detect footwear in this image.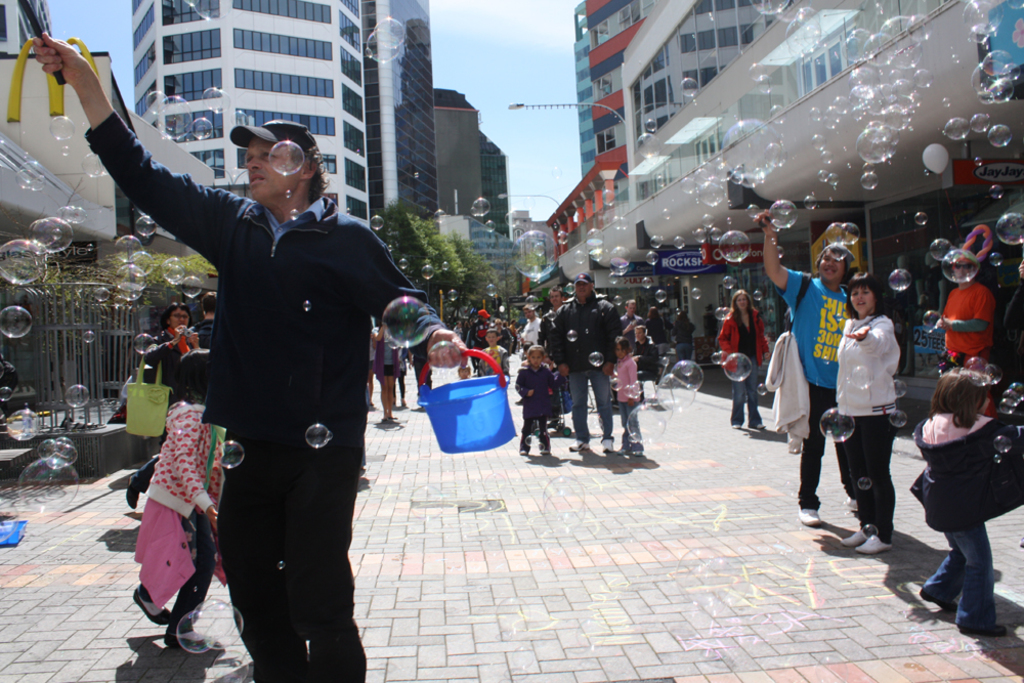
Detection: crop(620, 446, 629, 454).
